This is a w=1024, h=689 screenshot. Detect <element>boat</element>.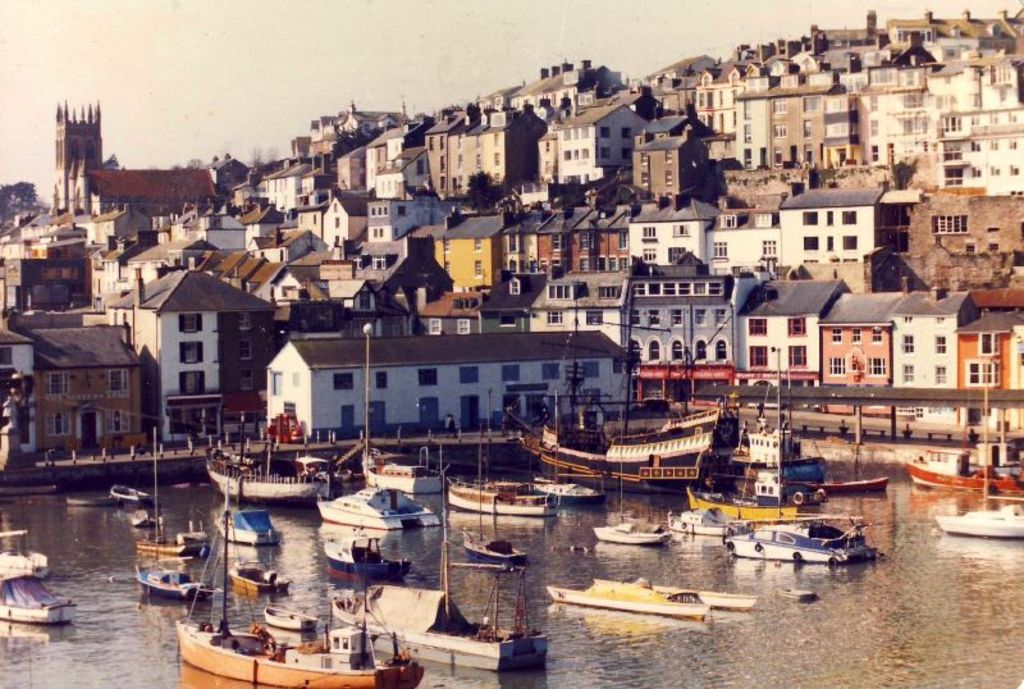
[x1=206, y1=484, x2=278, y2=561].
